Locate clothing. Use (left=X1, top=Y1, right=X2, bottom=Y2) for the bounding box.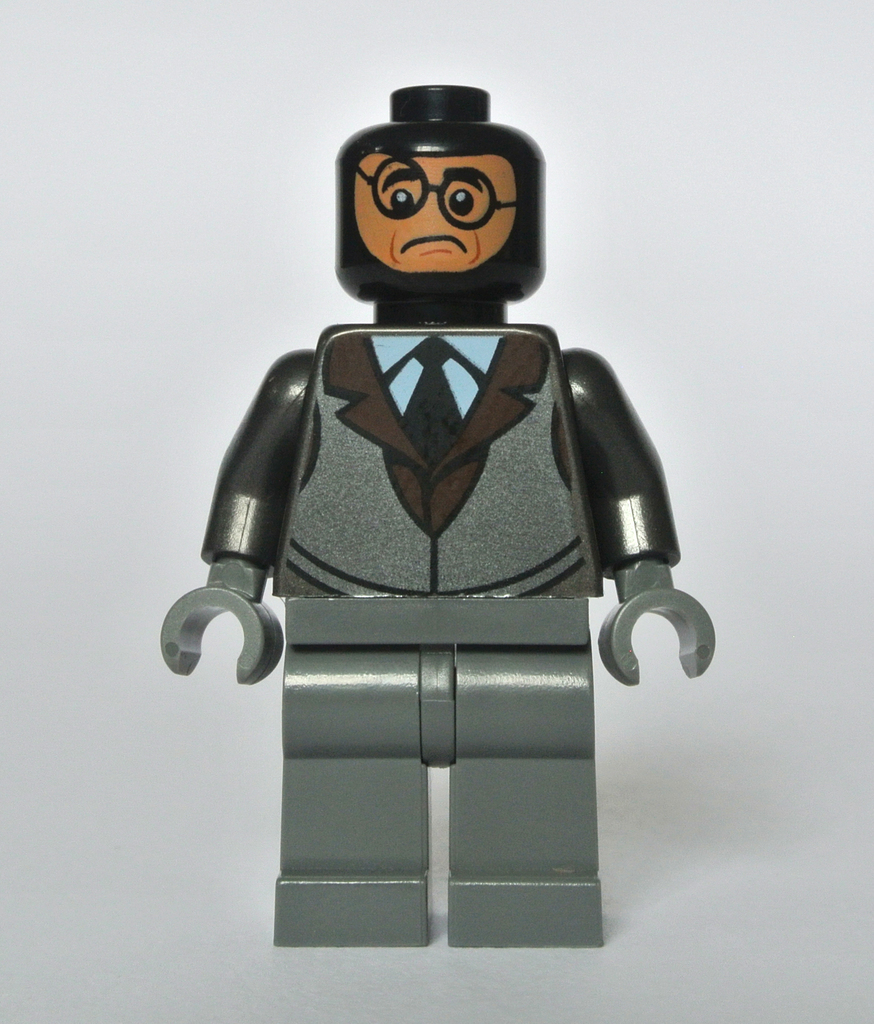
(left=269, top=325, right=592, bottom=596).
